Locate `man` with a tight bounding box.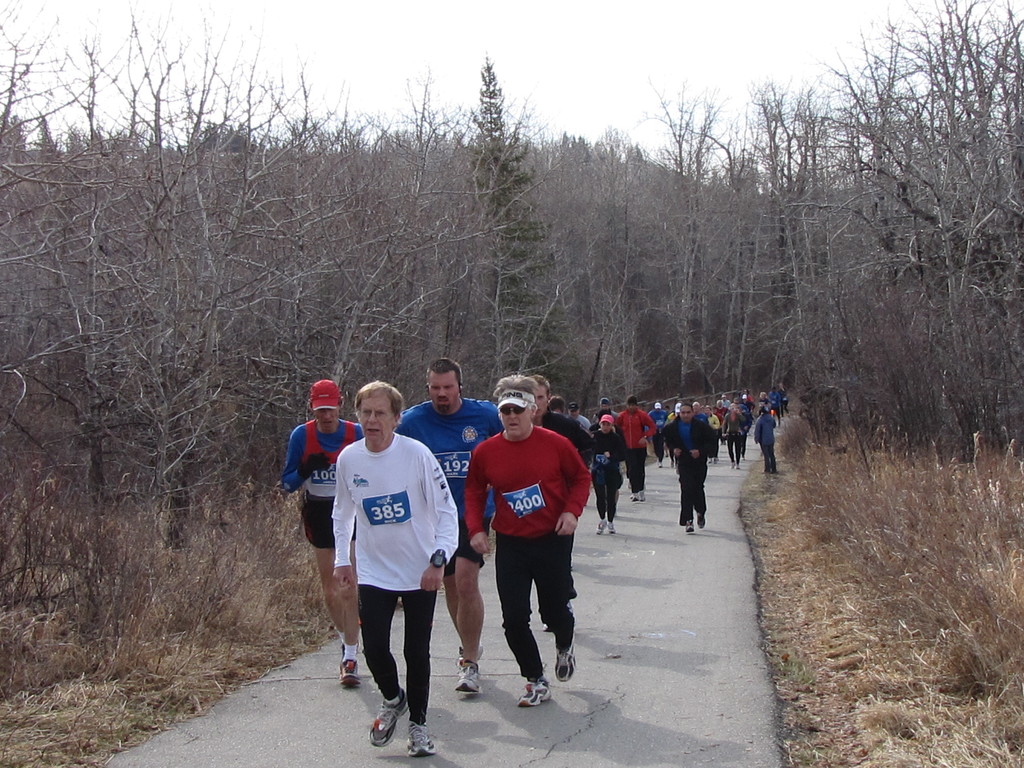
[393, 355, 501, 694].
